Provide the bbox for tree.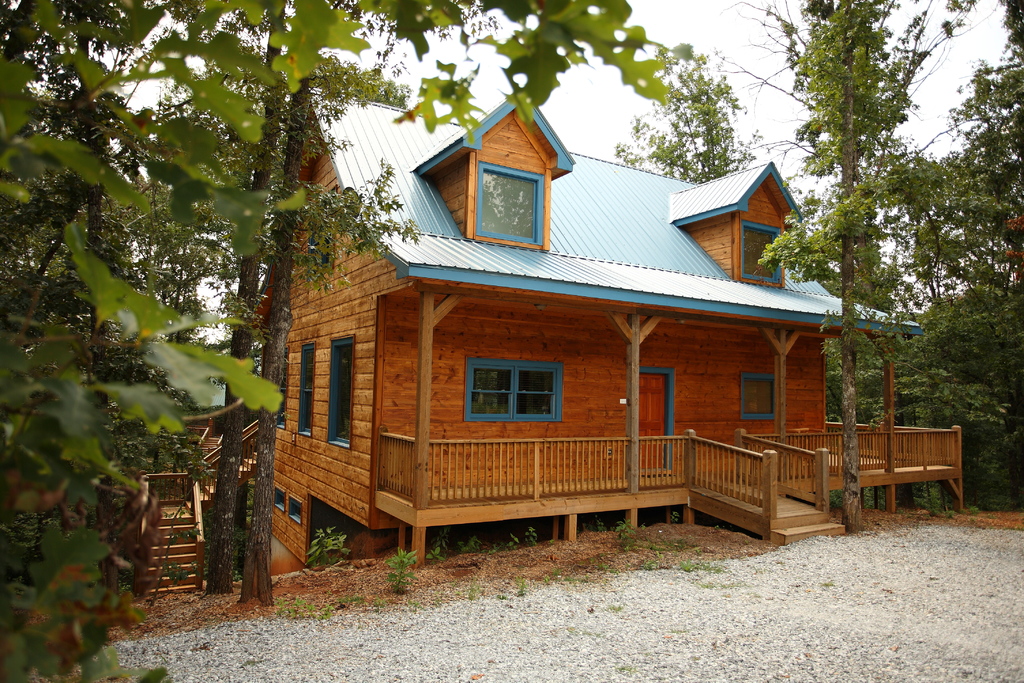
box=[724, 0, 957, 527].
